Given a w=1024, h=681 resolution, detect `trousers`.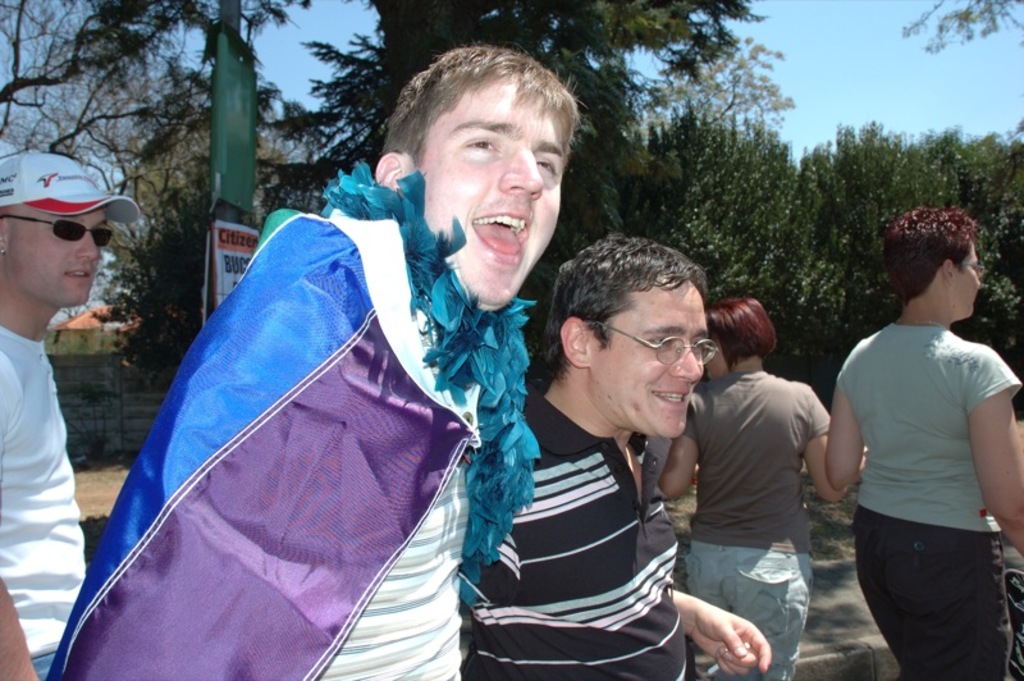
detection(681, 543, 817, 680).
